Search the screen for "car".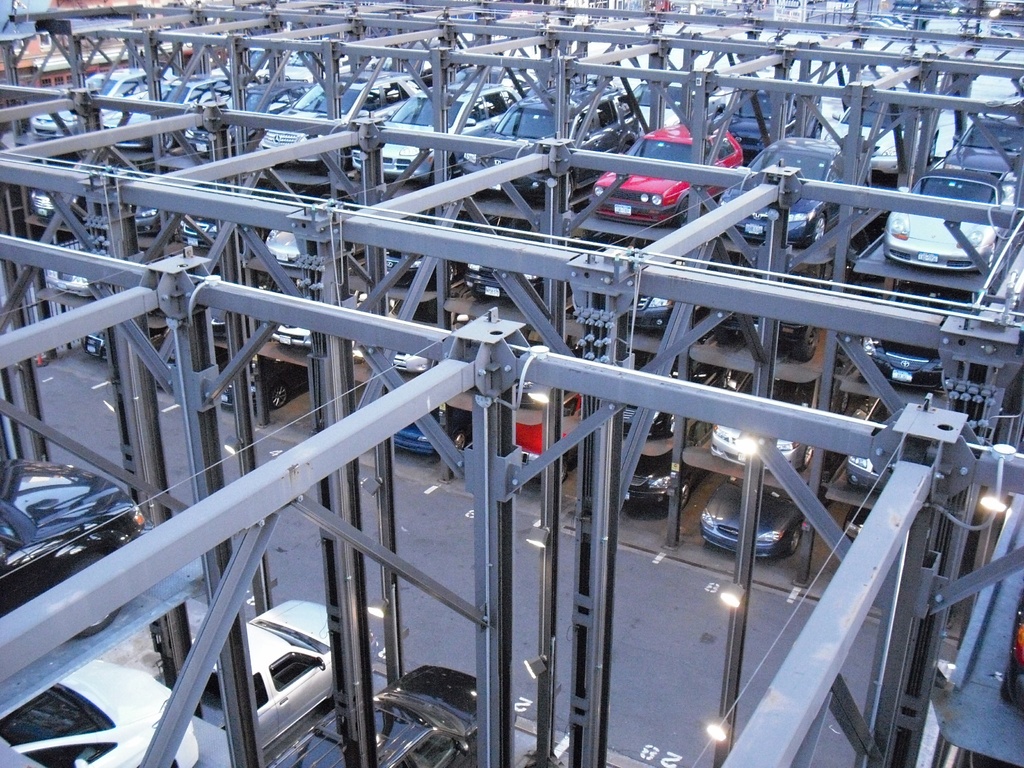
Found at bbox=(699, 480, 802, 559).
